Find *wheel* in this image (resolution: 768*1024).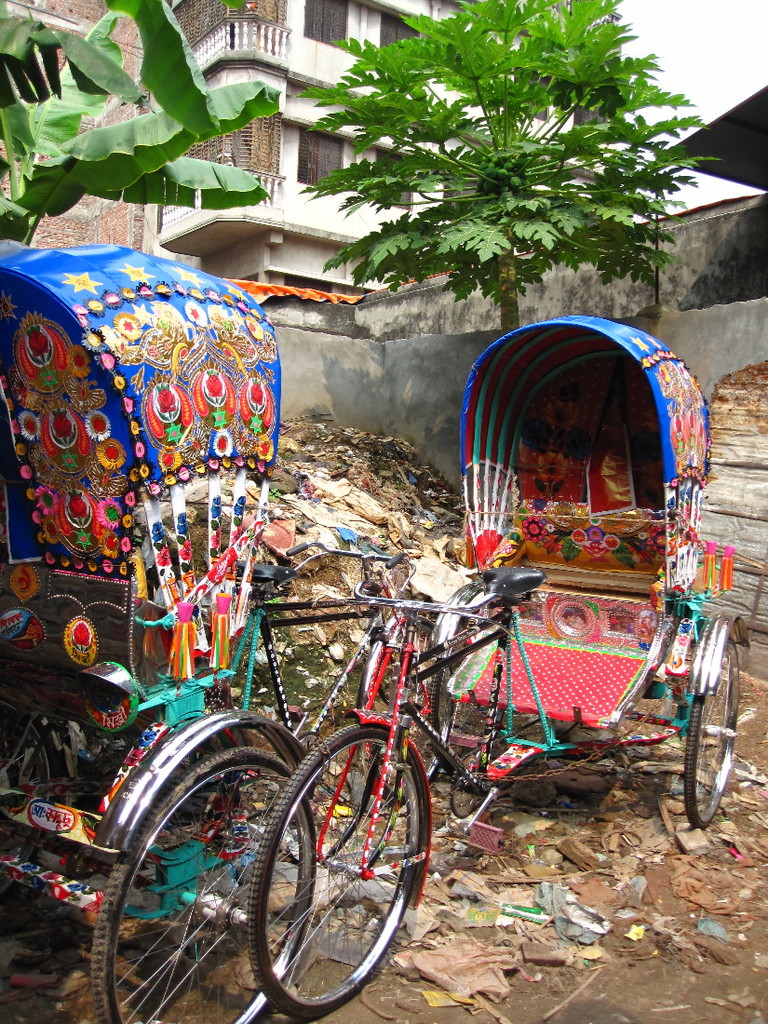
bbox=[686, 630, 739, 830].
